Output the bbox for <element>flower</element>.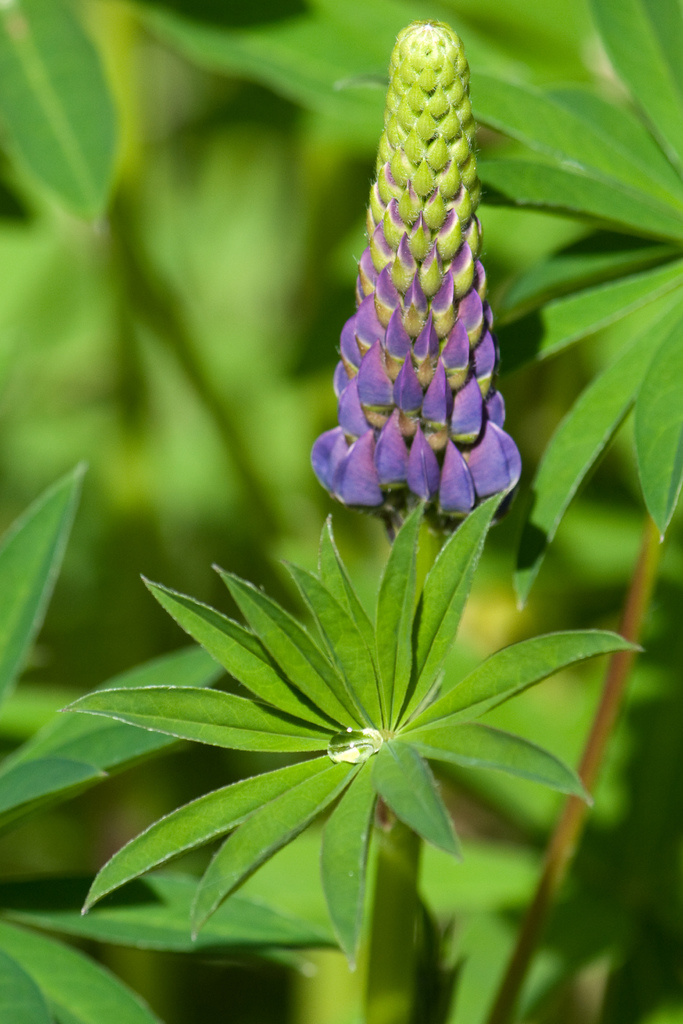
bbox=[313, 30, 510, 572].
